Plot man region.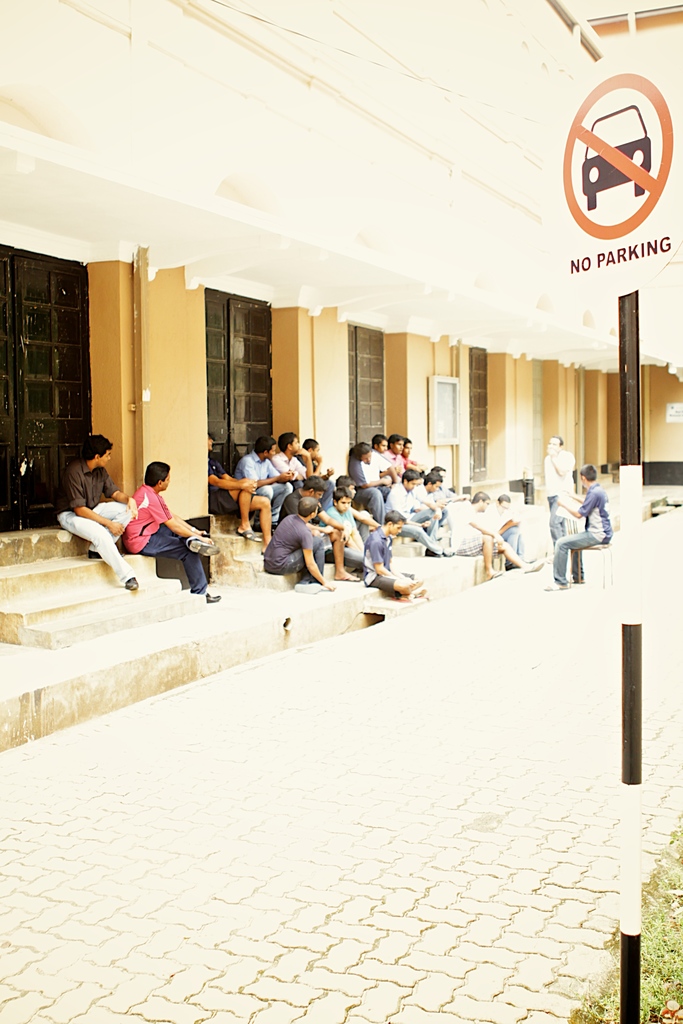
Plotted at box(420, 472, 445, 512).
